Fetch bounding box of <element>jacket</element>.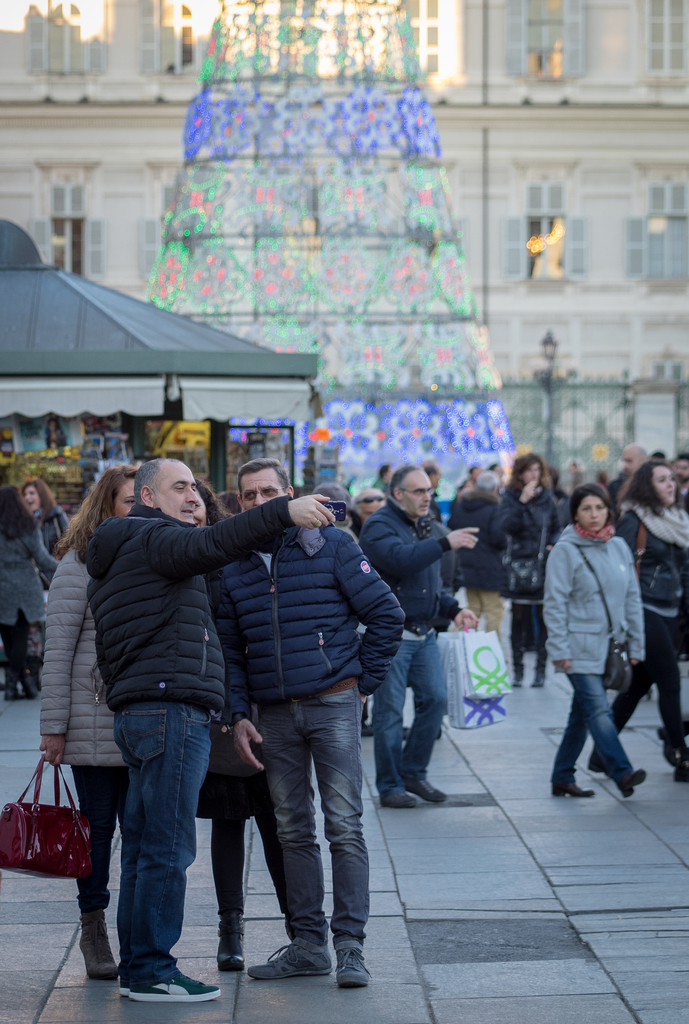
Bbox: <box>617,490,680,612</box>.
